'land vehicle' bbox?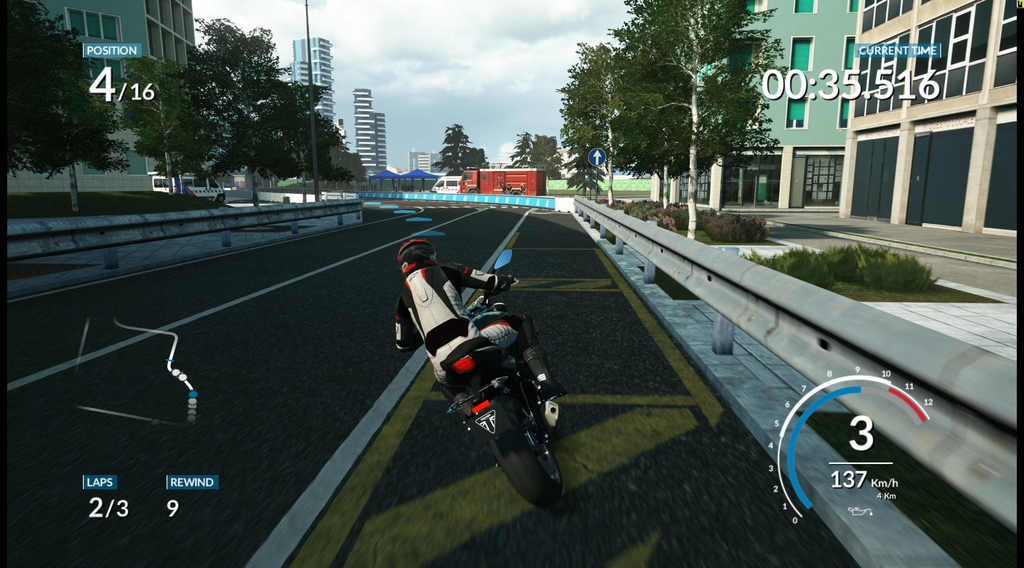
pyautogui.locateOnScreen(432, 174, 462, 193)
